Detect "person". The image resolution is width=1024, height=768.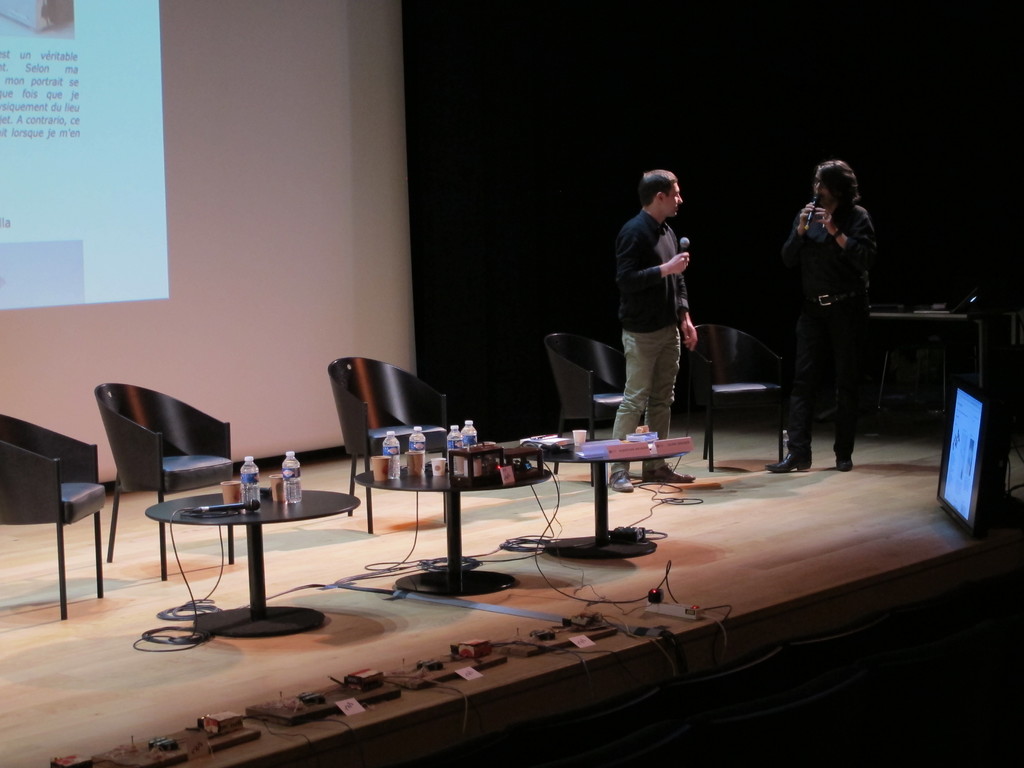
BBox(763, 160, 878, 474).
